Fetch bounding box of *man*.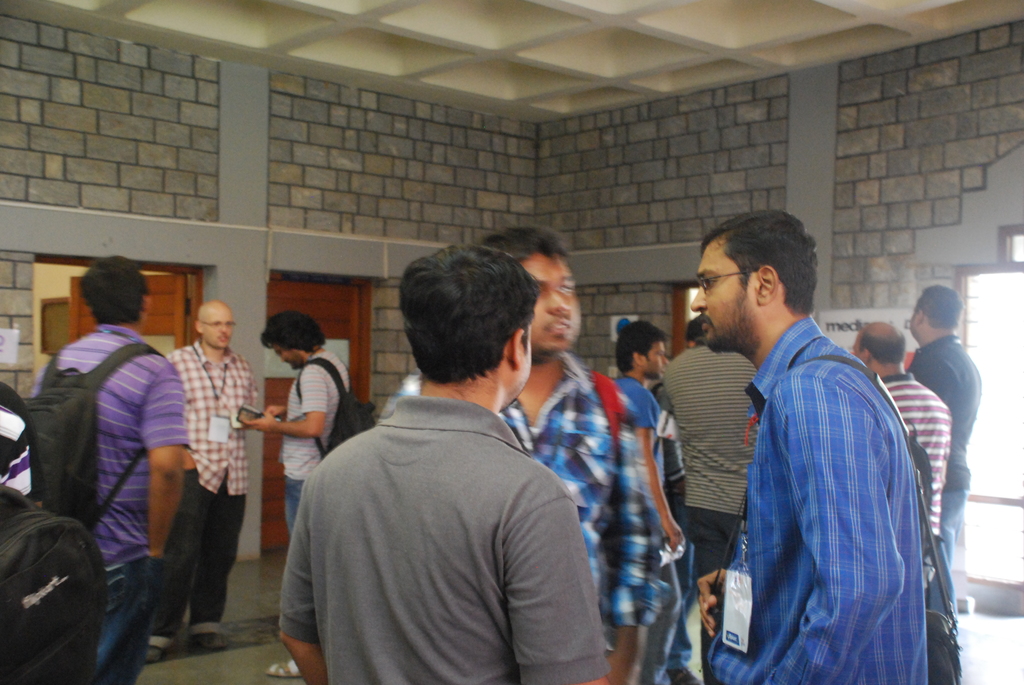
Bbox: x1=845, y1=321, x2=960, y2=590.
